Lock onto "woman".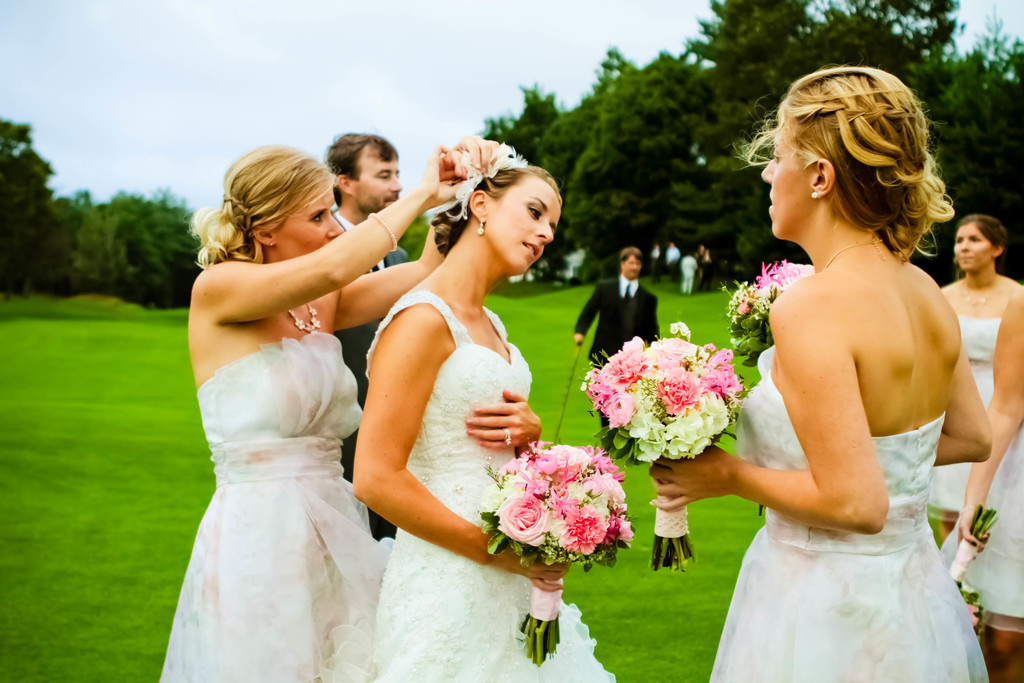
Locked: 644/58/990/682.
